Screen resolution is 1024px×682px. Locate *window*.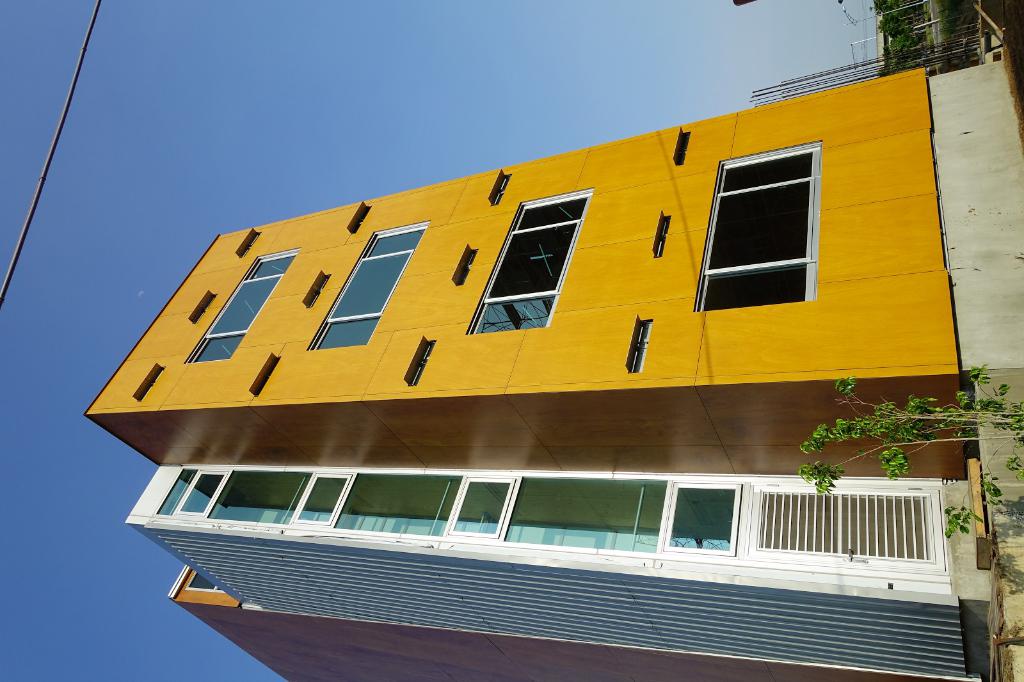
locate(186, 571, 219, 591).
